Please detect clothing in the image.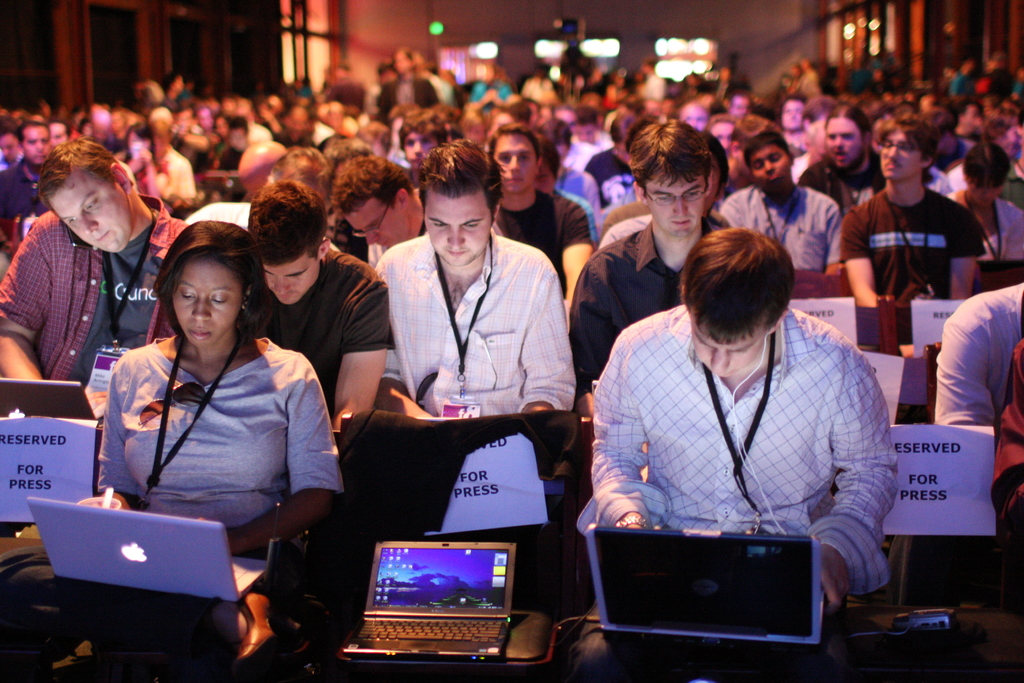
BBox(248, 117, 273, 148).
